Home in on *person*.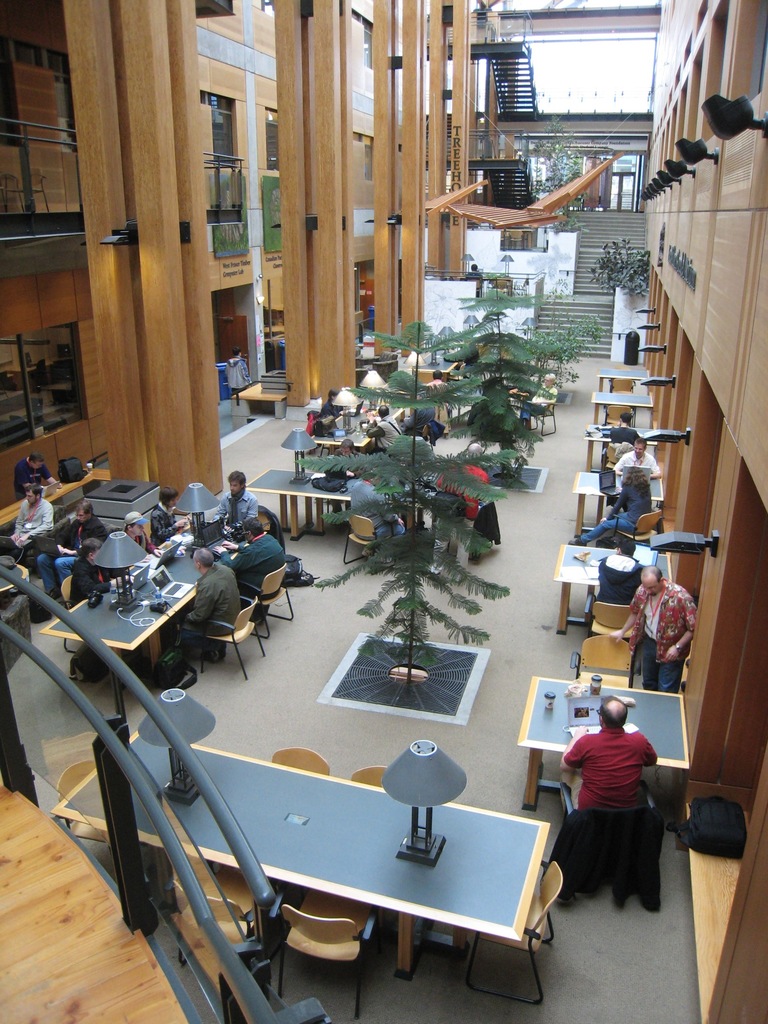
Homed in at (x1=151, y1=484, x2=191, y2=545).
